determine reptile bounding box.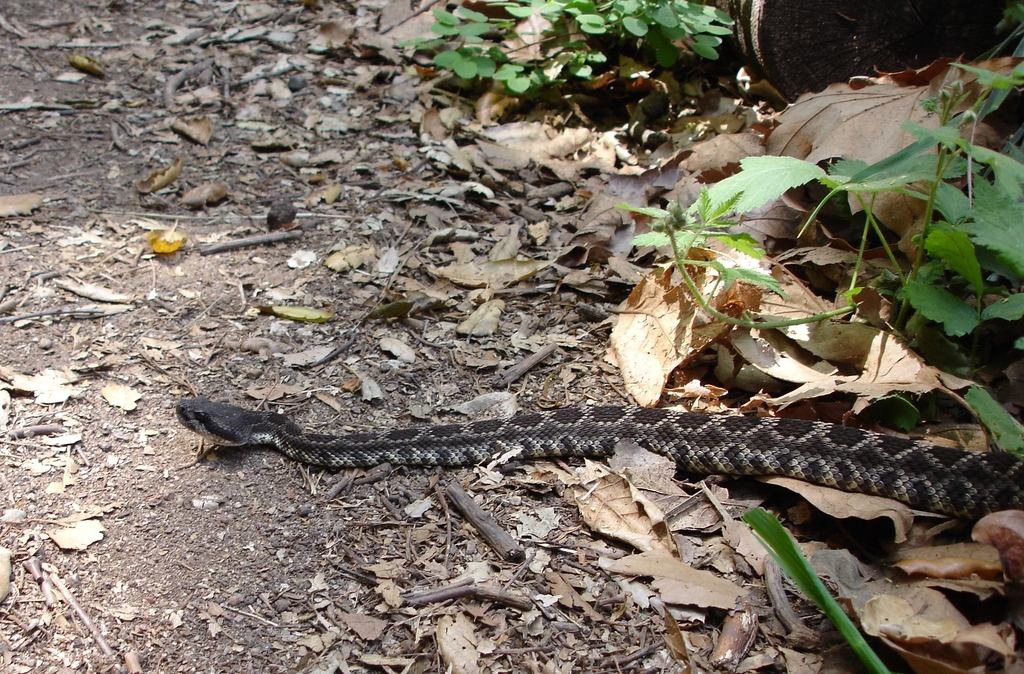
Determined: rect(174, 394, 1023, 522).
